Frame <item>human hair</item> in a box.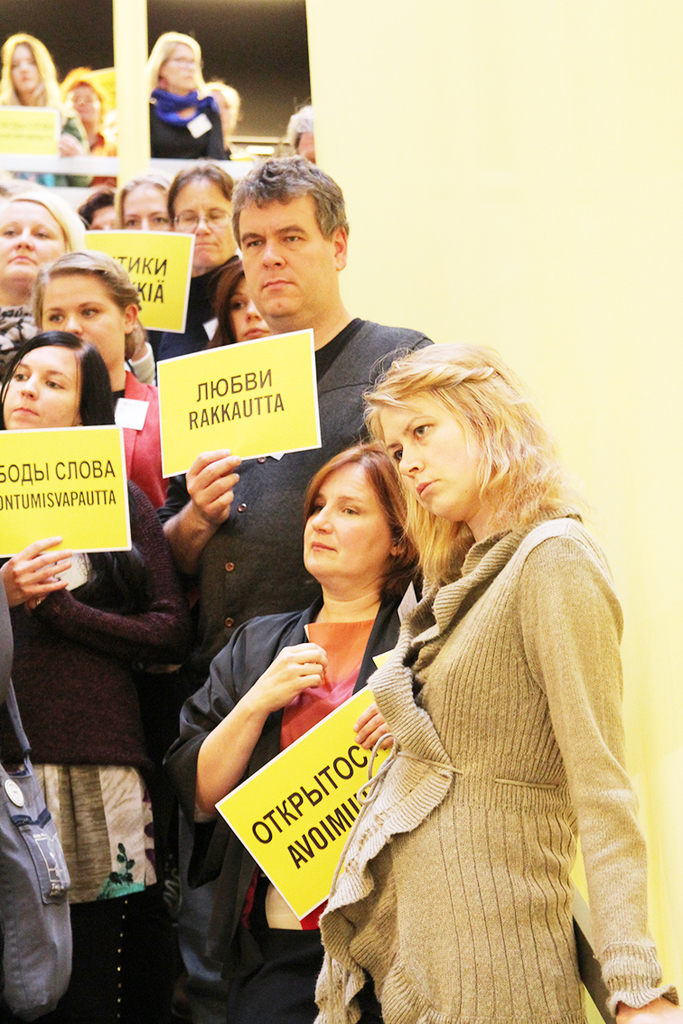
crop(0, 187, 86, 255).
